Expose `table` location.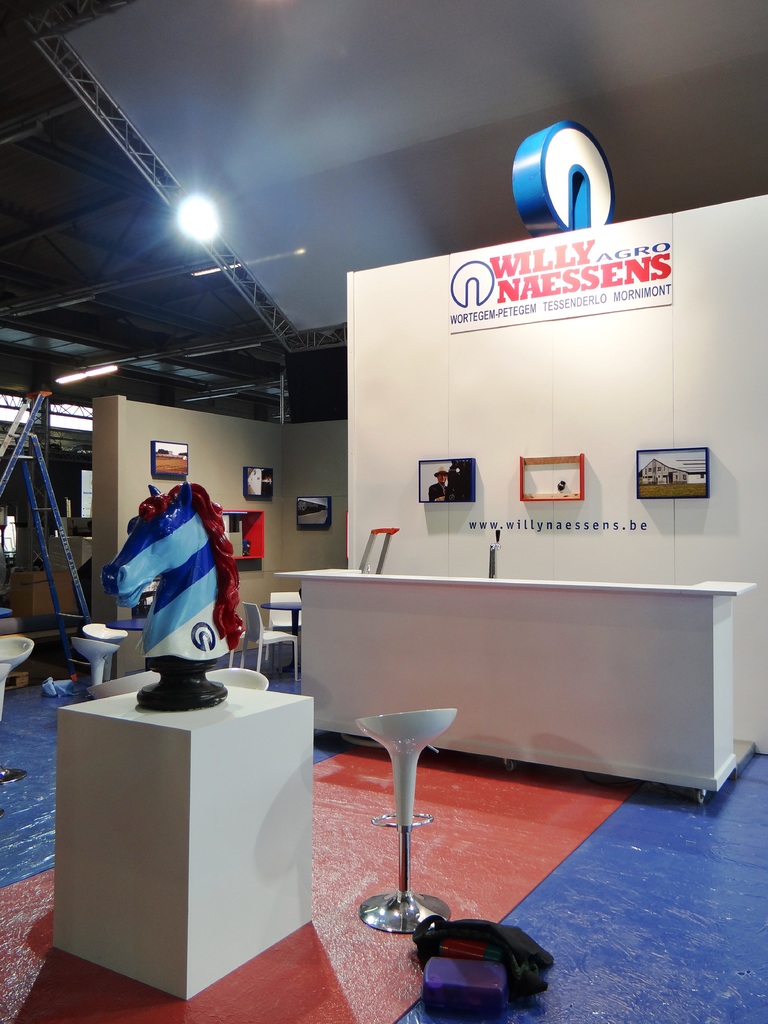
Exposed at box(268, 598, 294, 633).
